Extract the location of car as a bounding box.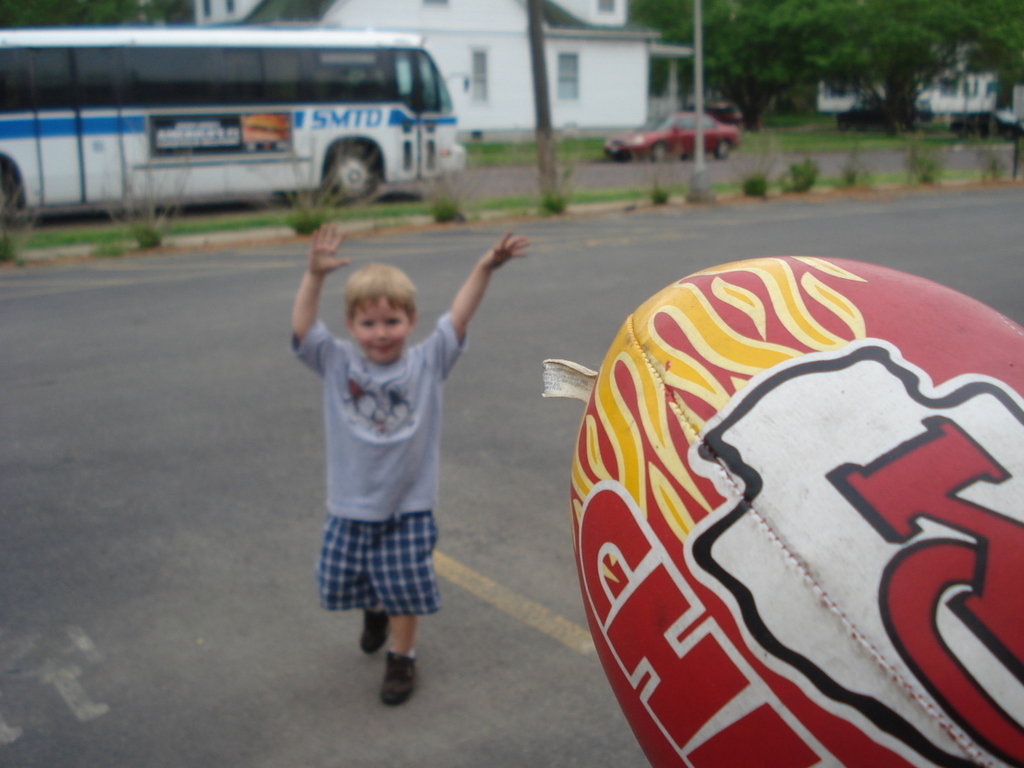
detection(950, 108, 1023, 138).
